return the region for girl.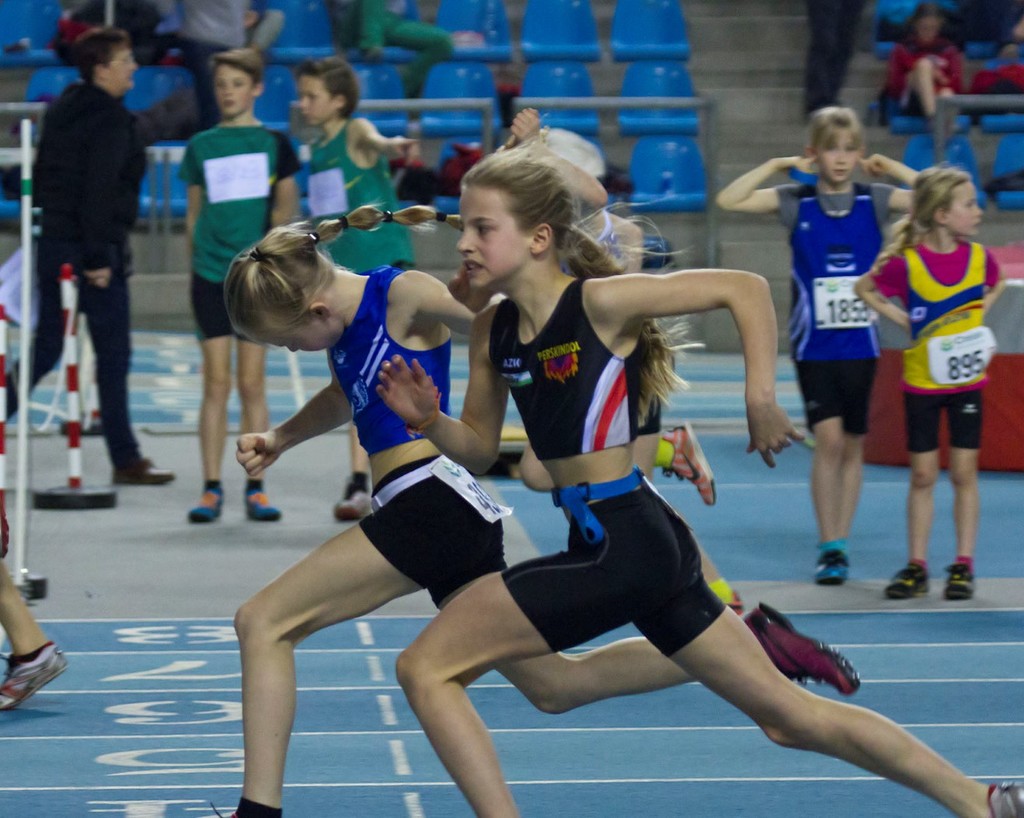
Rect(191, 199, 860, 816).
